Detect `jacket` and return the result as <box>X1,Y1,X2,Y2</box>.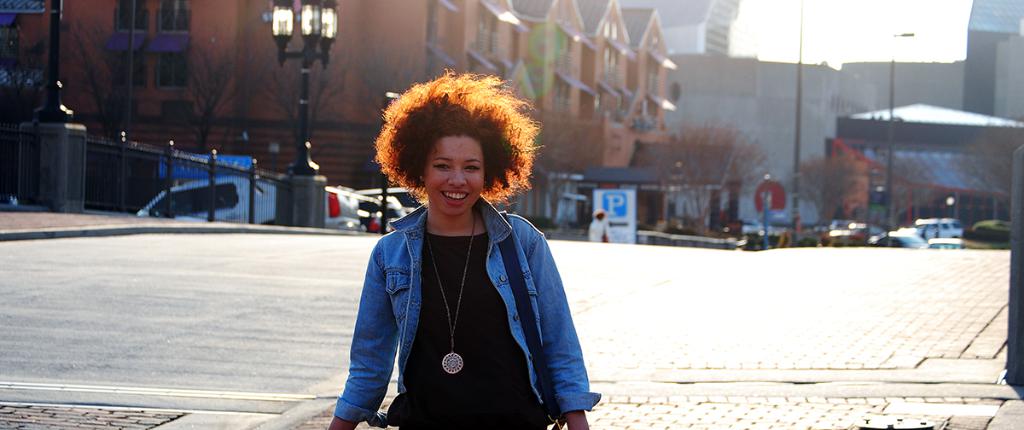
<box>335,141,586,426</box>.
